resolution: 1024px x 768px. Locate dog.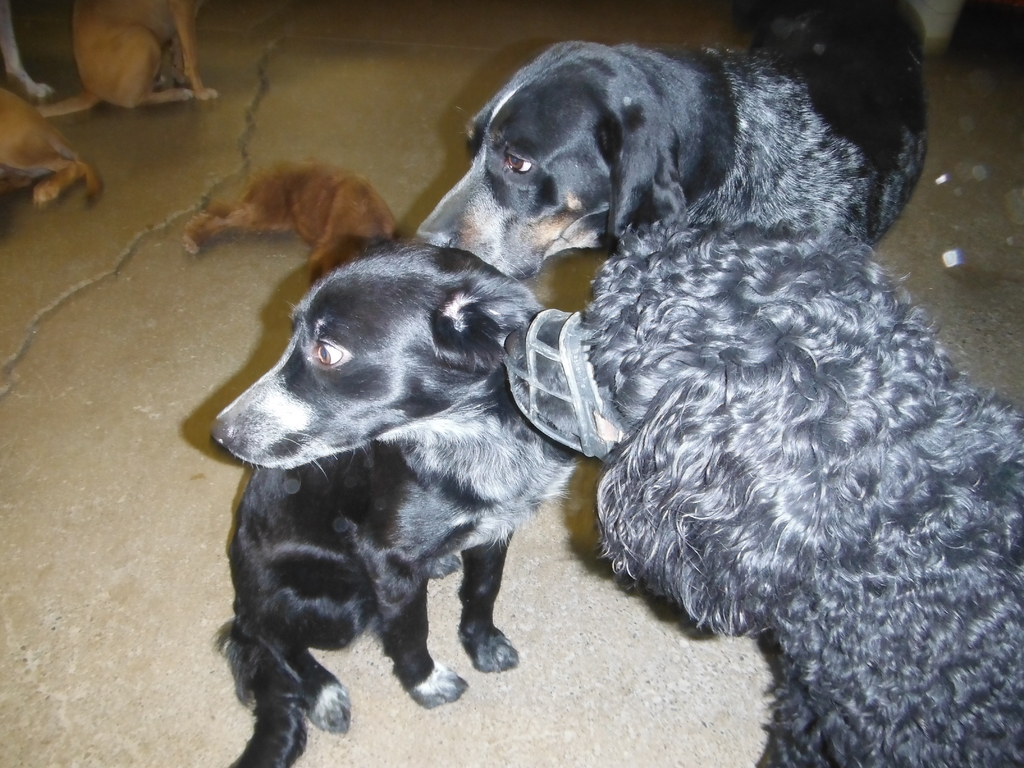
box=[0, 89, 102, 205].
